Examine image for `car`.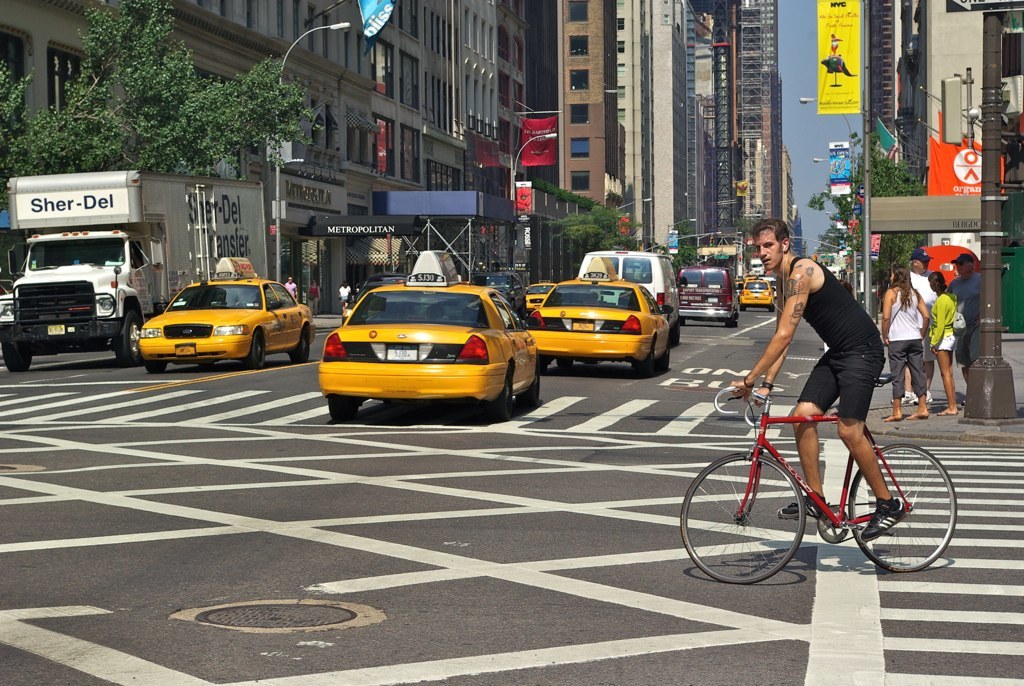
Examination result: (727, 277, 779, 311).
